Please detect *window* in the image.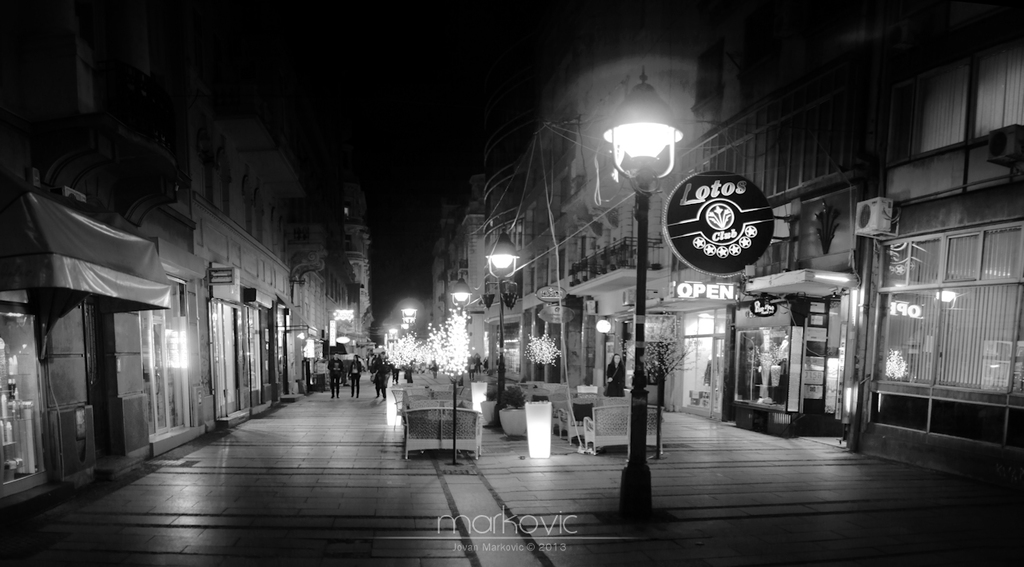
box=[708, 121, 749, 183].
